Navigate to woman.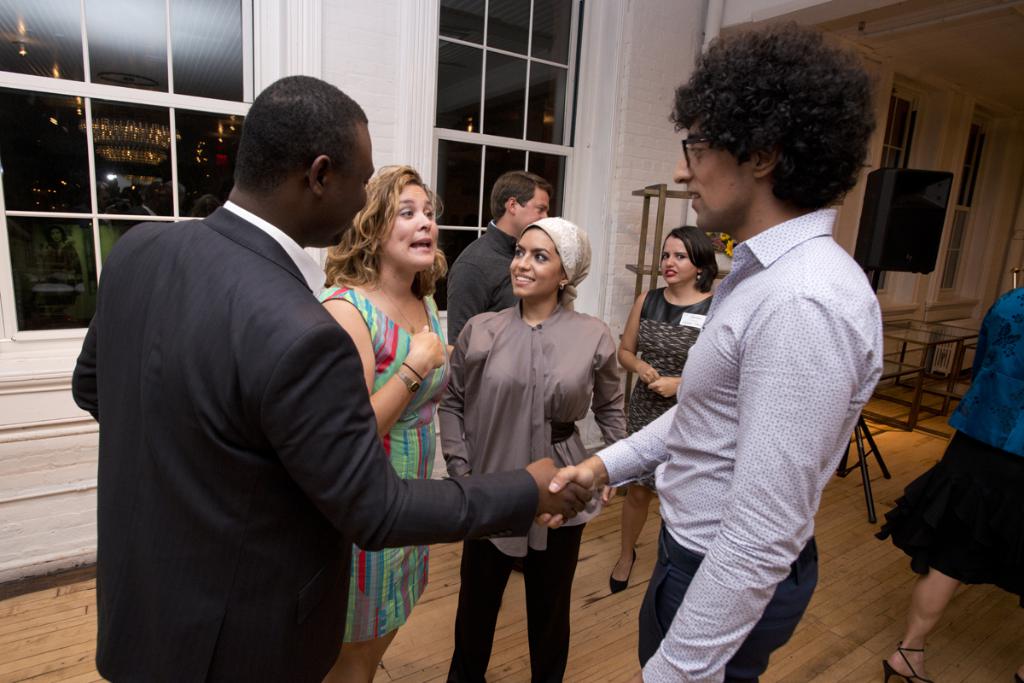
Navigation target: [x1=288, y1=148, x2=480, y2=669].
